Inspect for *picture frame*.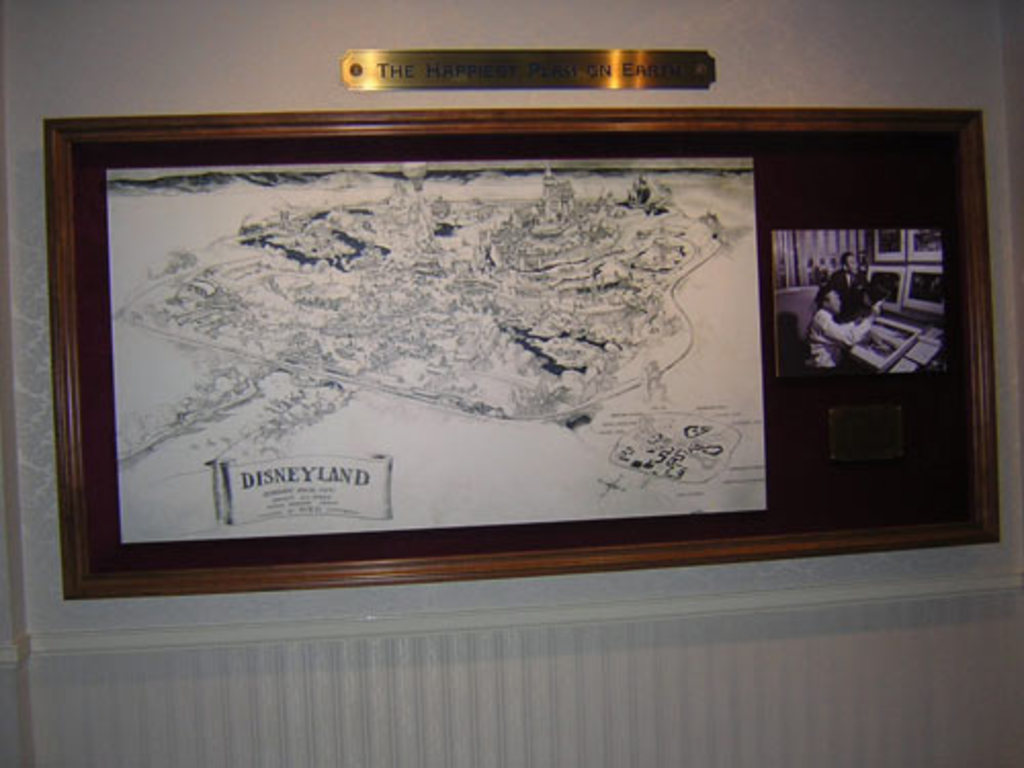
Inspection: [59,94,940,594].
